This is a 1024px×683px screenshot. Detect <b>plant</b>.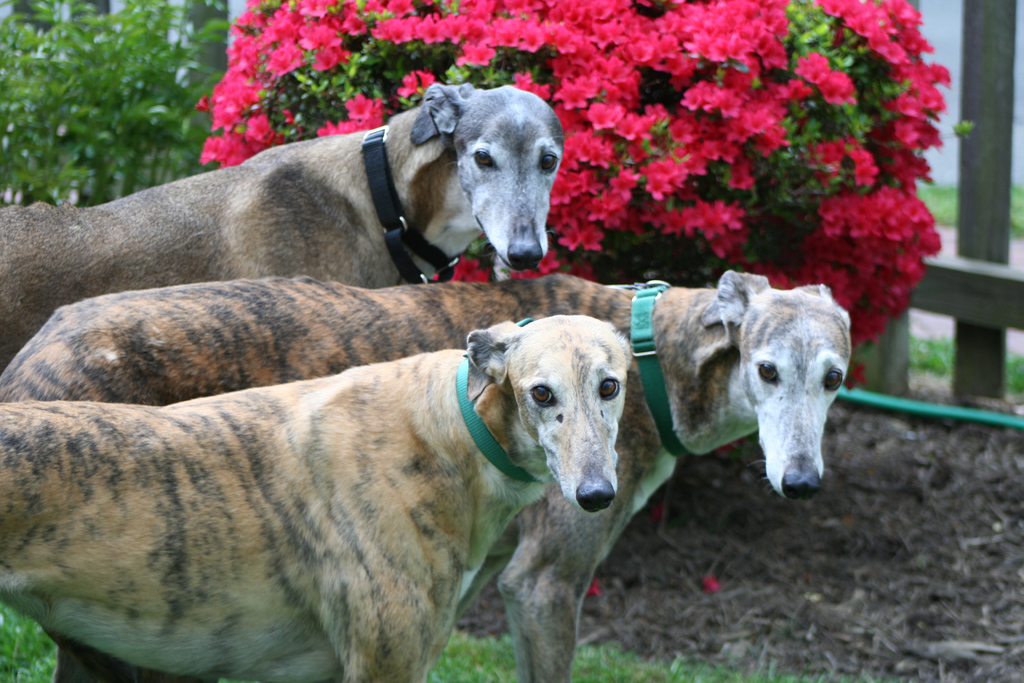
0:602:61:682.
